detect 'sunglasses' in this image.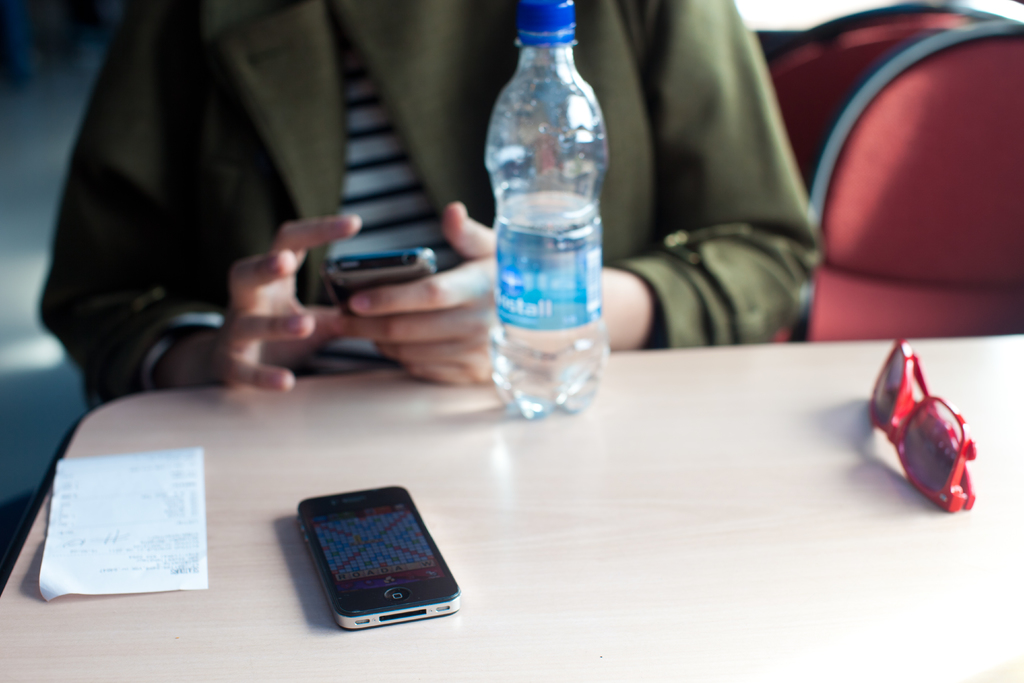
Detection: 867/340/975/511.
